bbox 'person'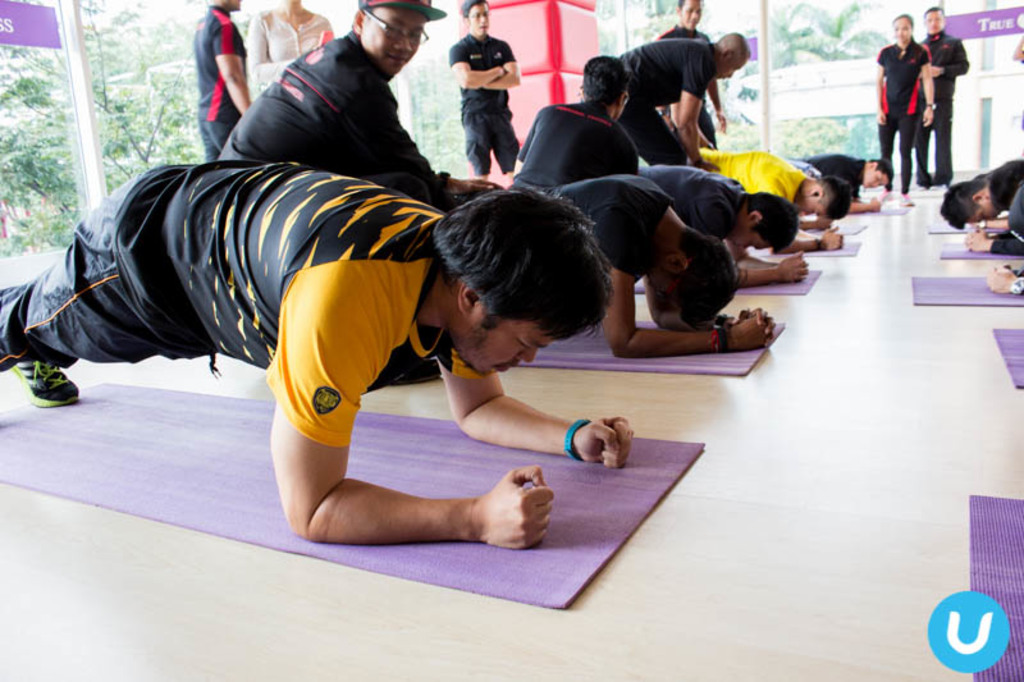
[left=532, top=168, right=772, bottom=360]
